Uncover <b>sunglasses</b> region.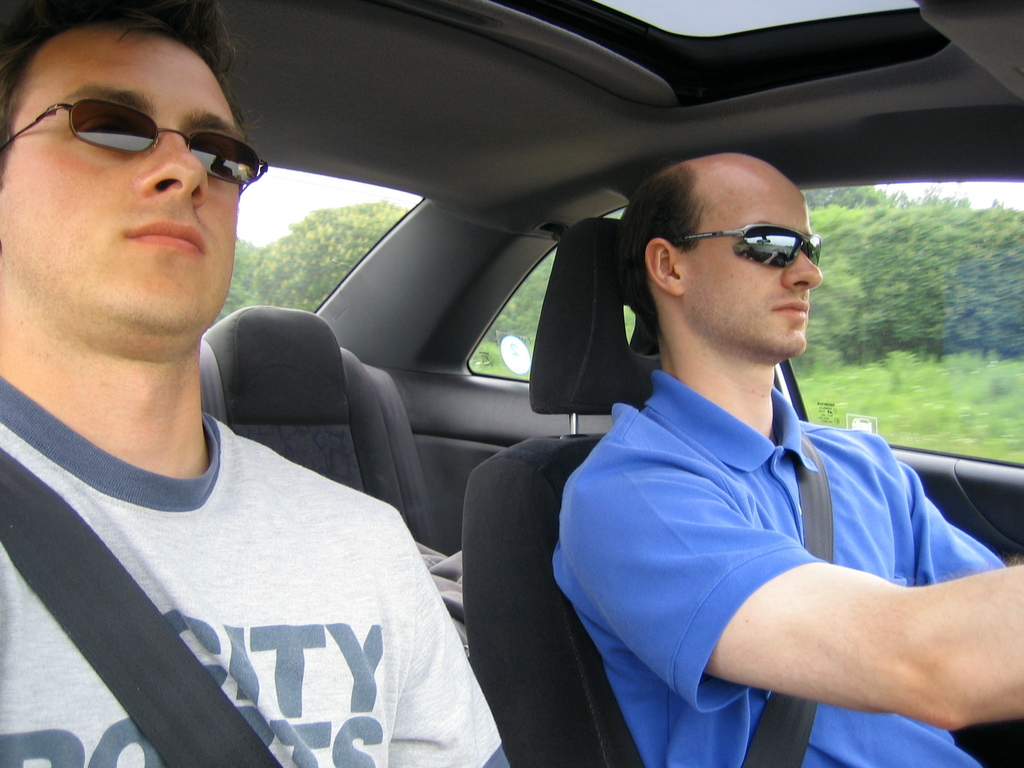
Uncovered: x1=0 y1=99 x2=273 y2=203.
